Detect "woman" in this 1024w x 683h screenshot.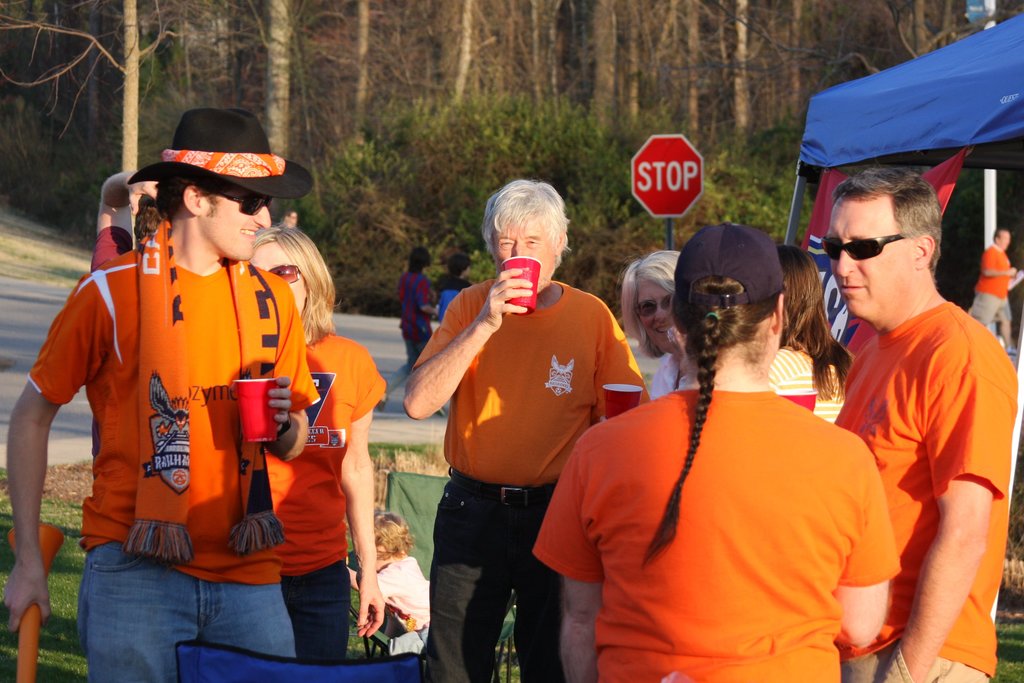
Detection: bbox=[618, 250, 692, 406].
